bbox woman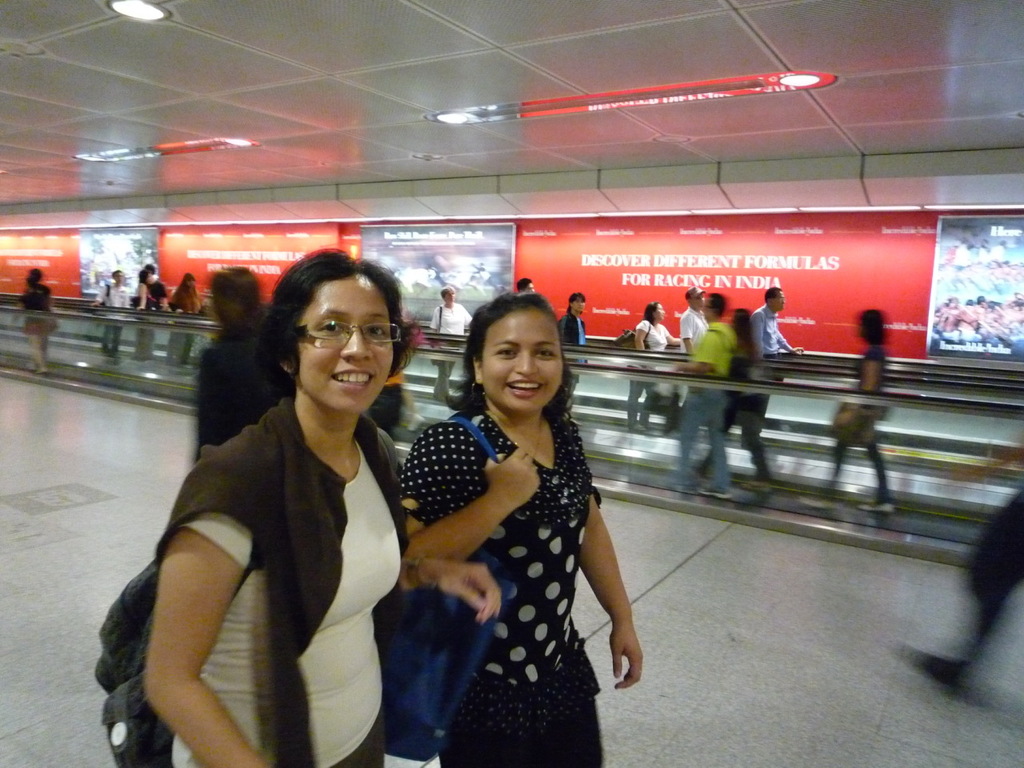
[164, 274, 202, 365]
